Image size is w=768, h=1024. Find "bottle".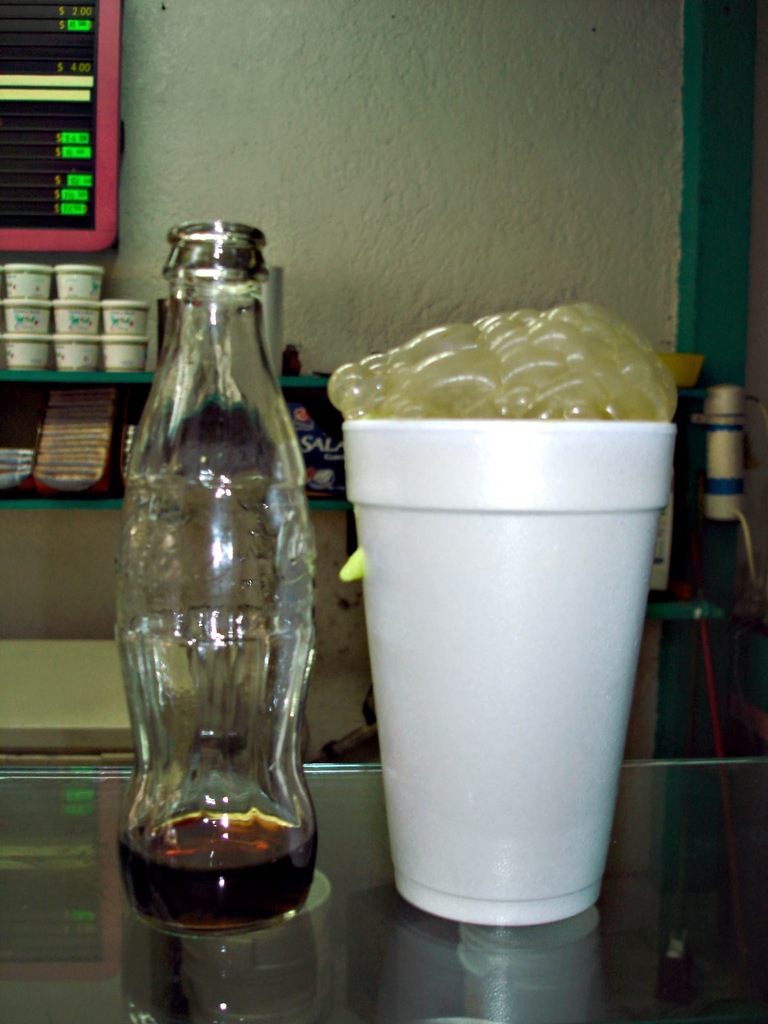
104, 216, 329, 951.
